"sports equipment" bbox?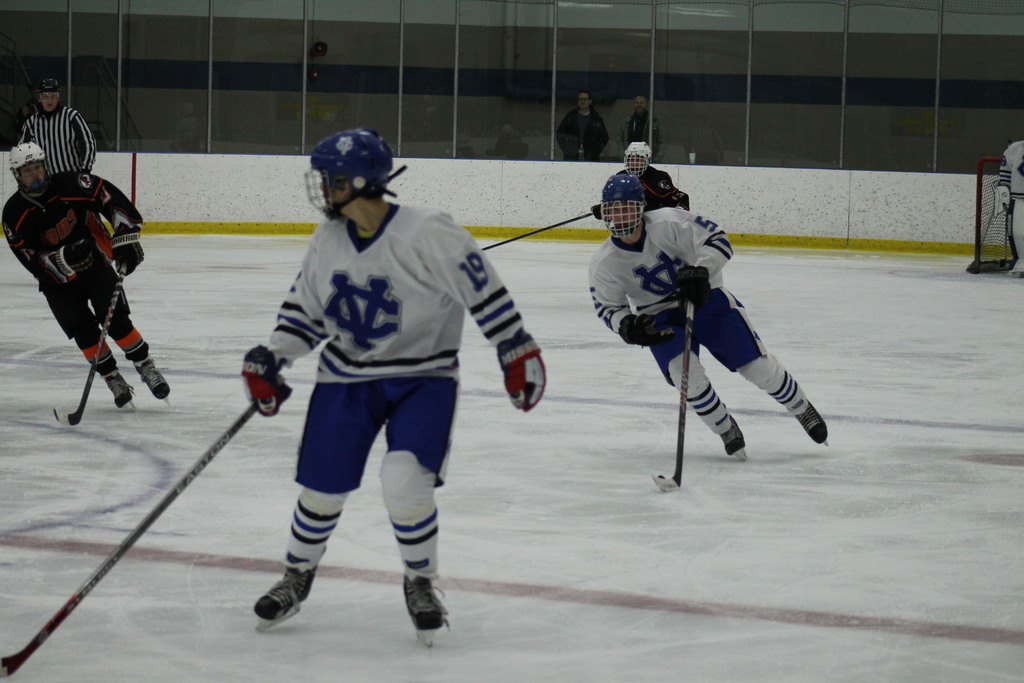
{"x1": 718, "y1": 415, "x2": 747, "y2": 461}
